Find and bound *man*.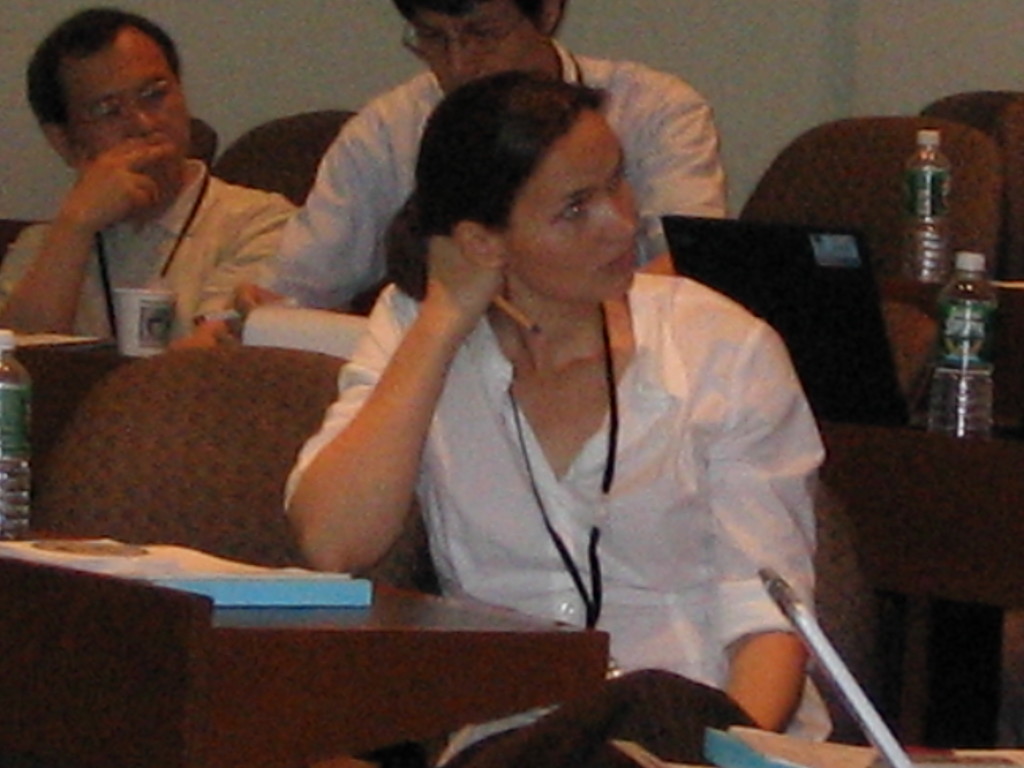
Bound: bbox=(227, 0, 732, 316).
